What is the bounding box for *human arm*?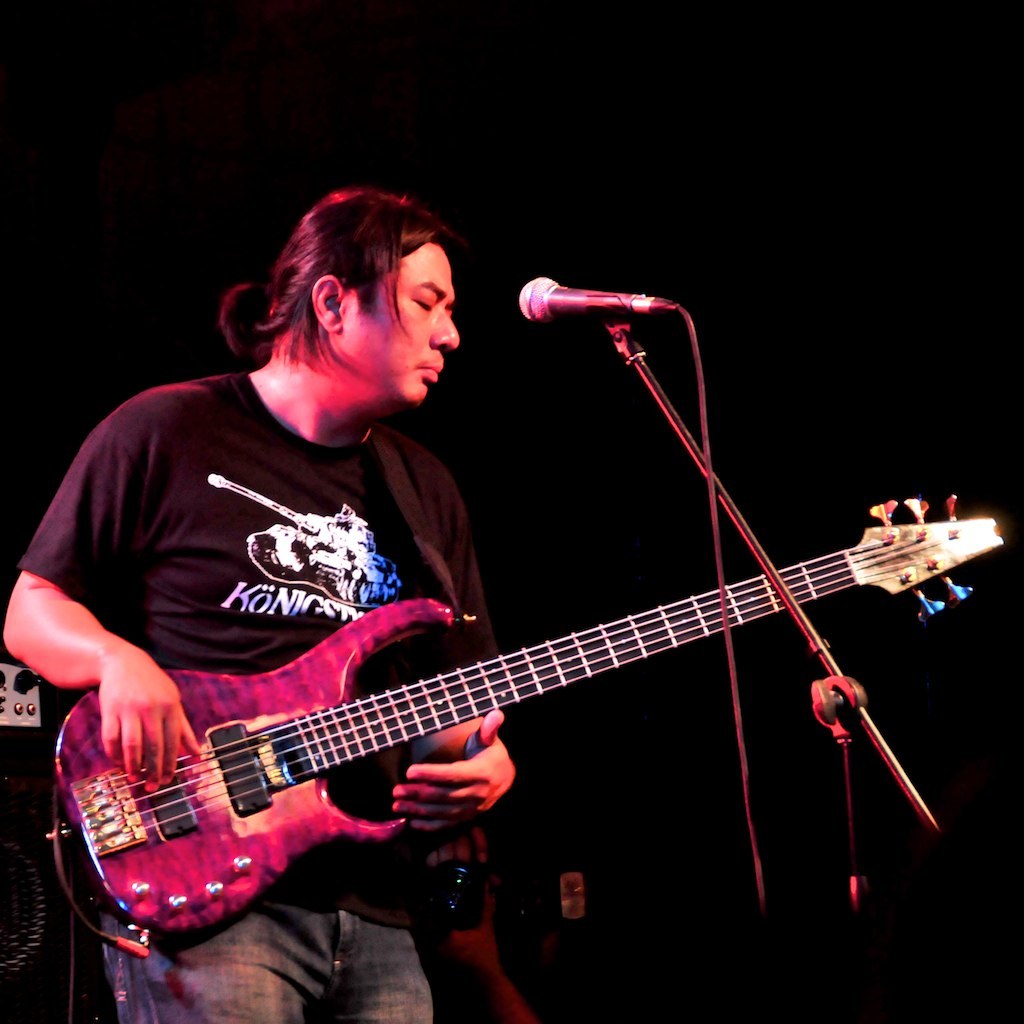
detection(436, 874, 547, 1023).
